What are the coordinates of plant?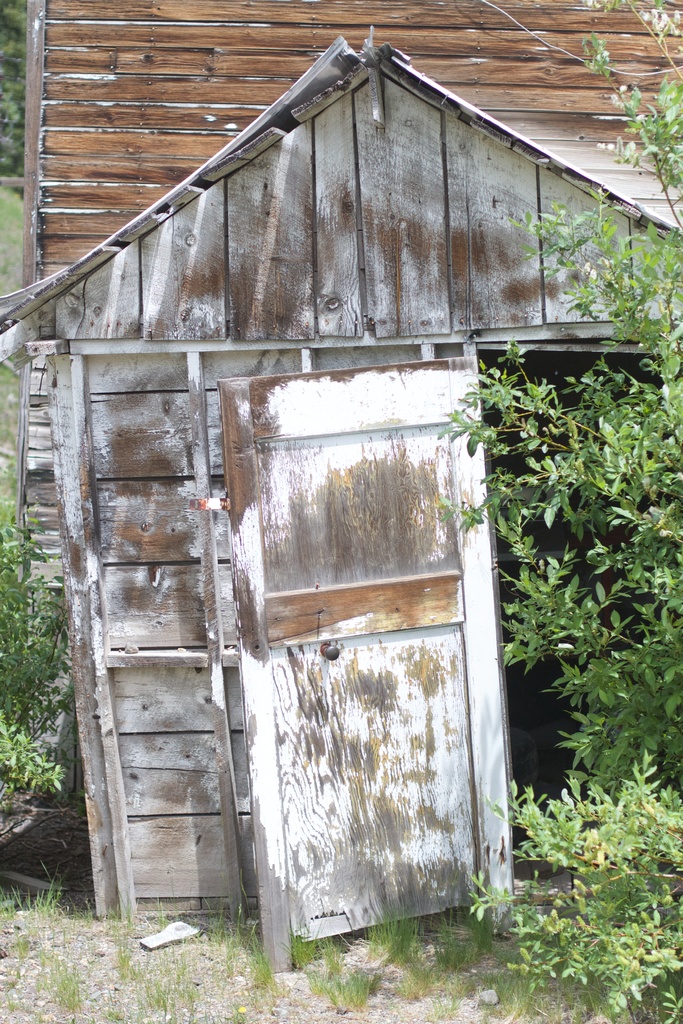
select_region(0, 963, 31, 995).
